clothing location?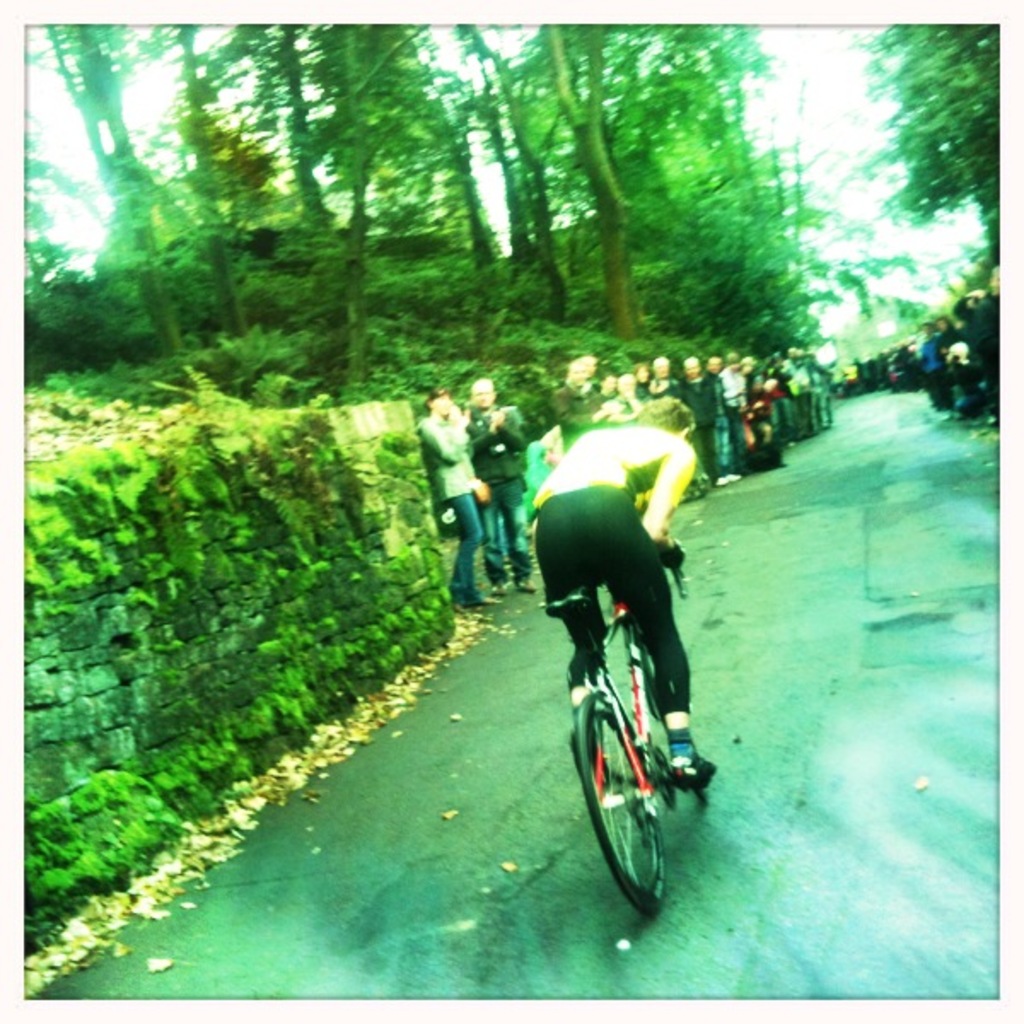
608/256/1021/492
